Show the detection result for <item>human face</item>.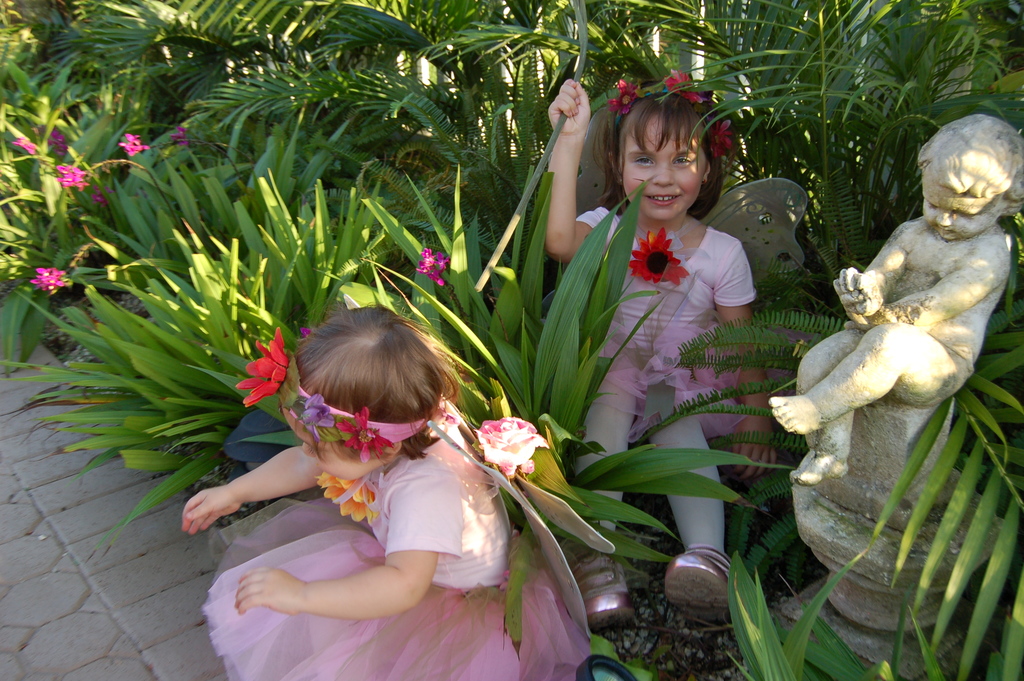
rect(625, 113, 698, 217).
